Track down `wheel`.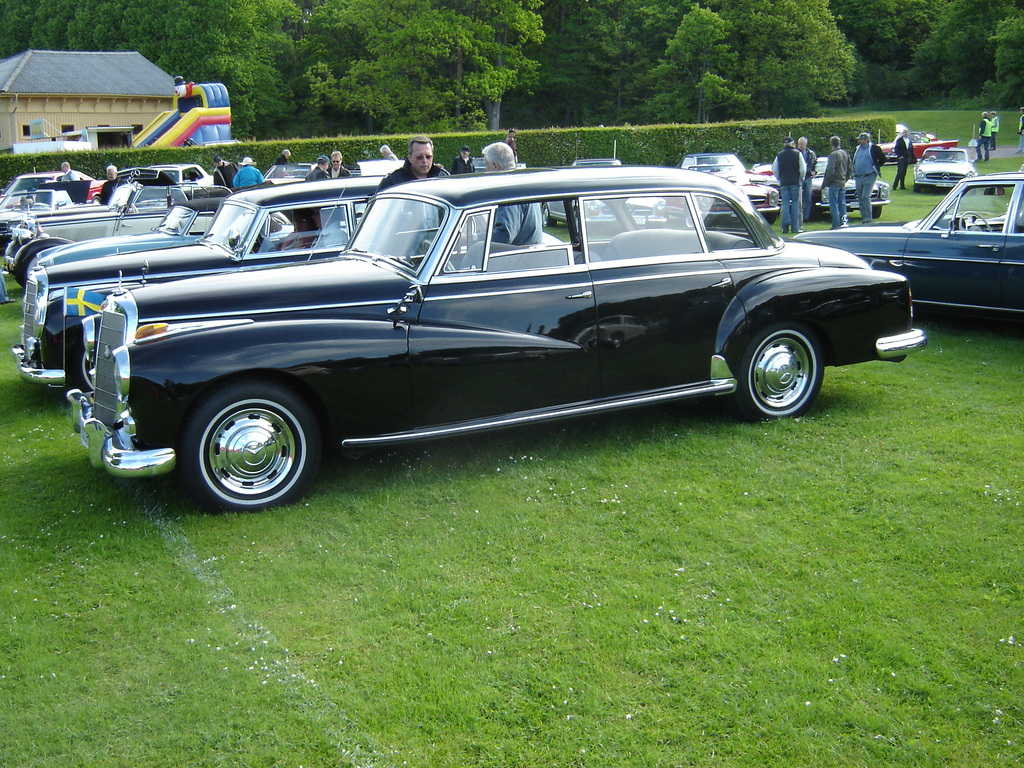
Tracked to 169 377 323 501.
